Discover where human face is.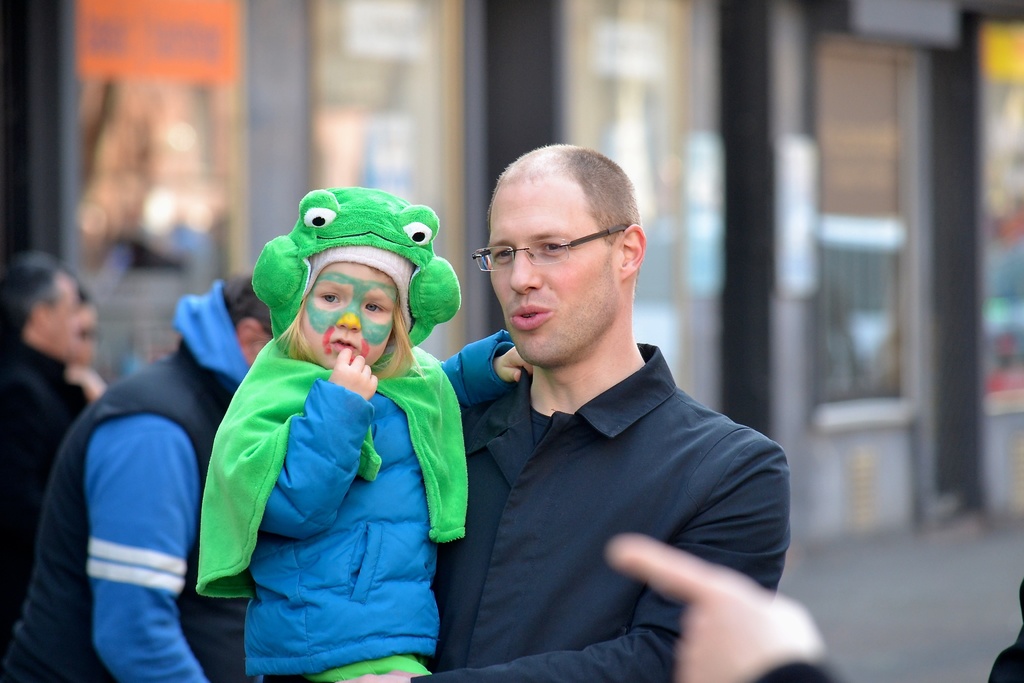
Discovered at bbox=[487, 193, 616, 363].
